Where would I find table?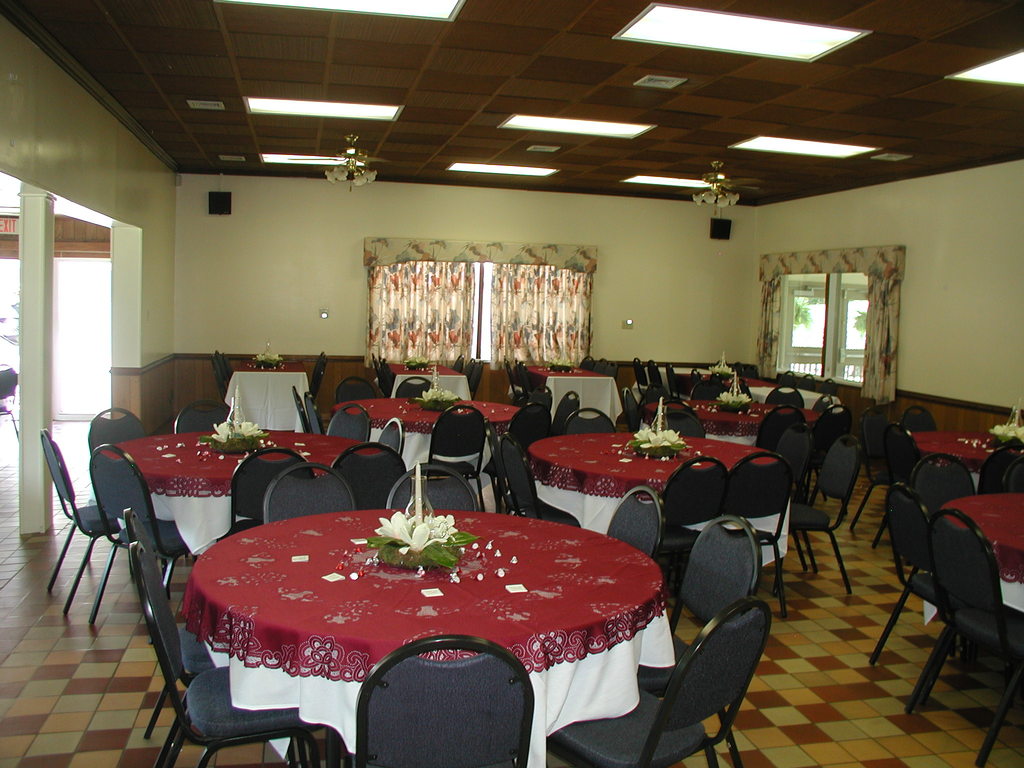
At <bbox>938, 490, 1023, 612</bbox>.
